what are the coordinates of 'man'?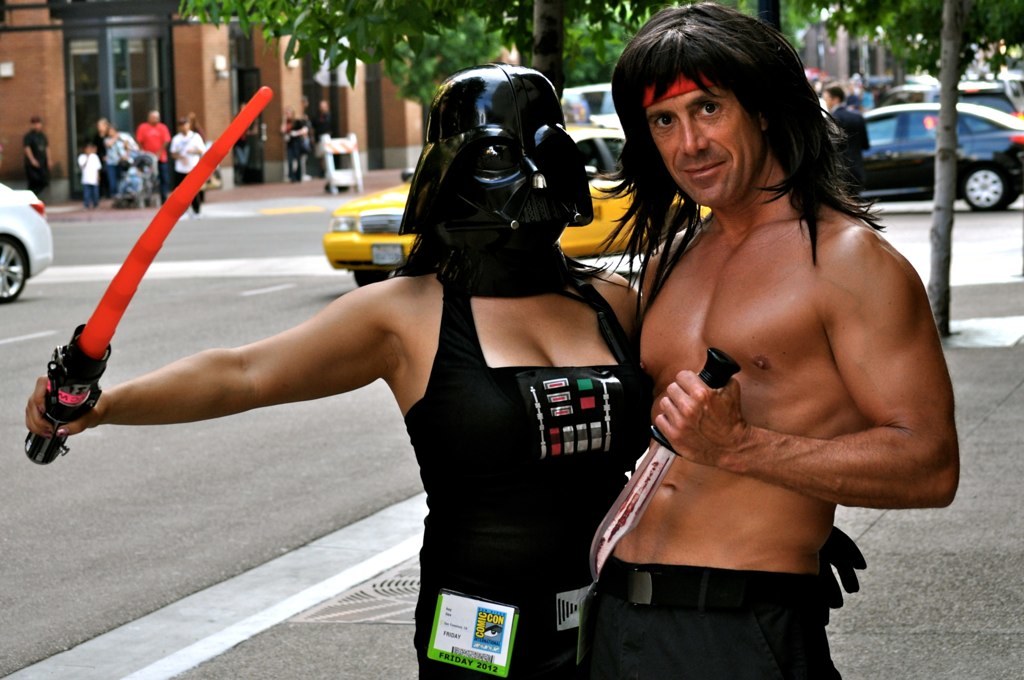
(816, 82, 873, 197).
